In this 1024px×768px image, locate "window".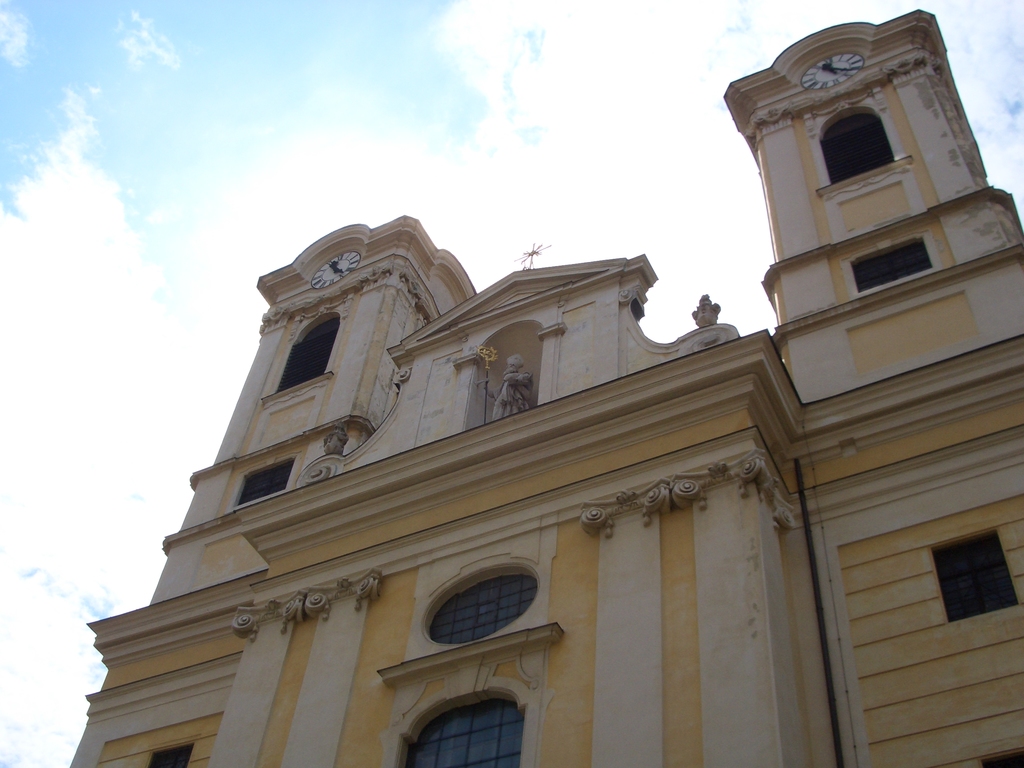
Bounding box: BBox(149, 738, 204, 765).
